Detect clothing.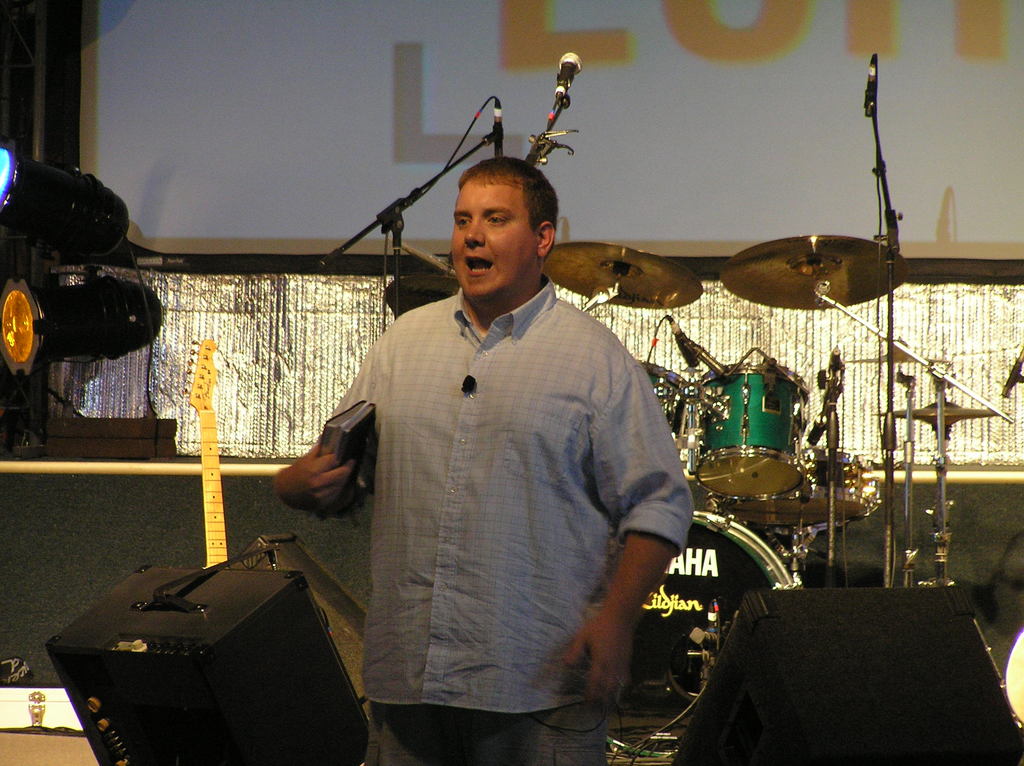
Detected at [x1=307, y1=225, x2=695, y2=738].
